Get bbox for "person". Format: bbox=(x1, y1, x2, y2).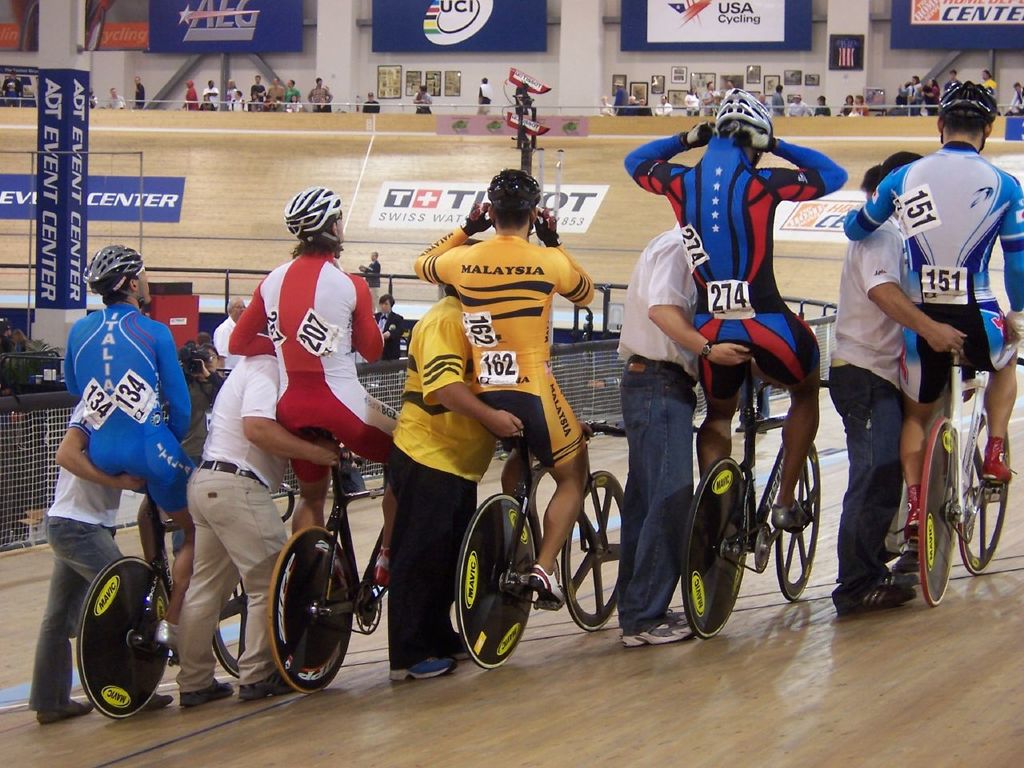
bbox=(826, 150, 923, 604).
